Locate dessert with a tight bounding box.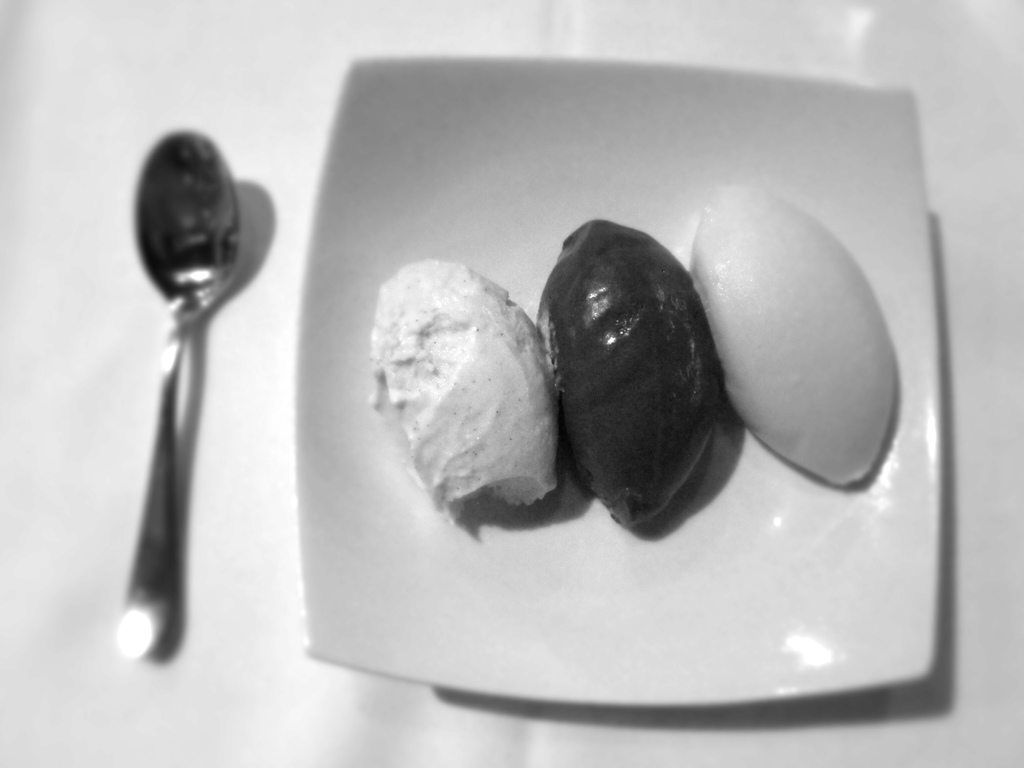
<box>374,259,557,515</box>.
